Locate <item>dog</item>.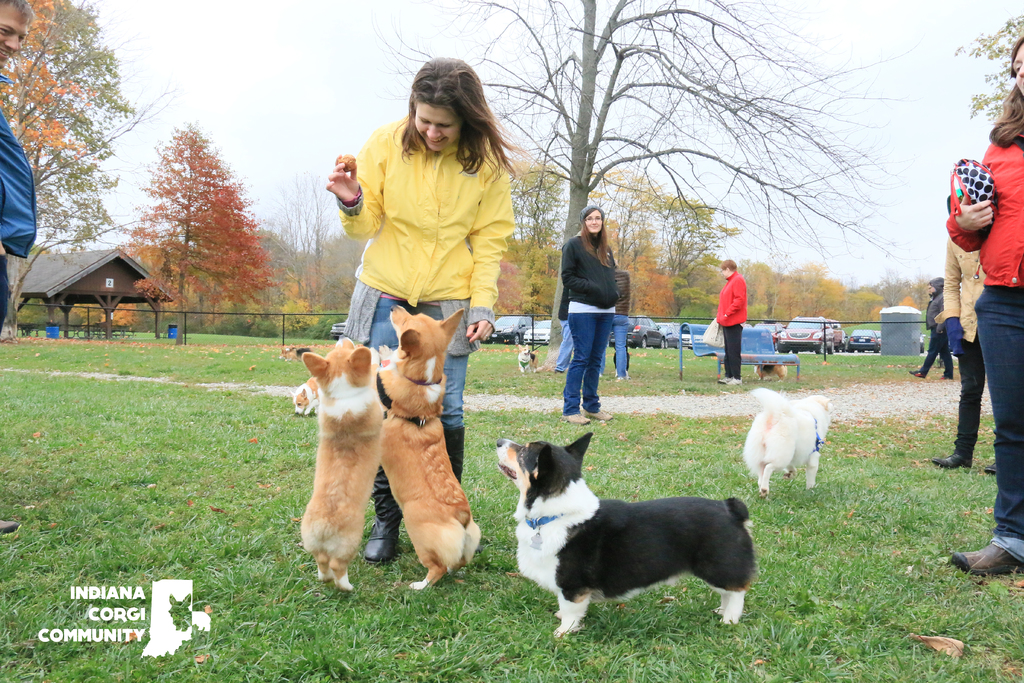
Bounding box: detection(301, 333, 381, 588).
